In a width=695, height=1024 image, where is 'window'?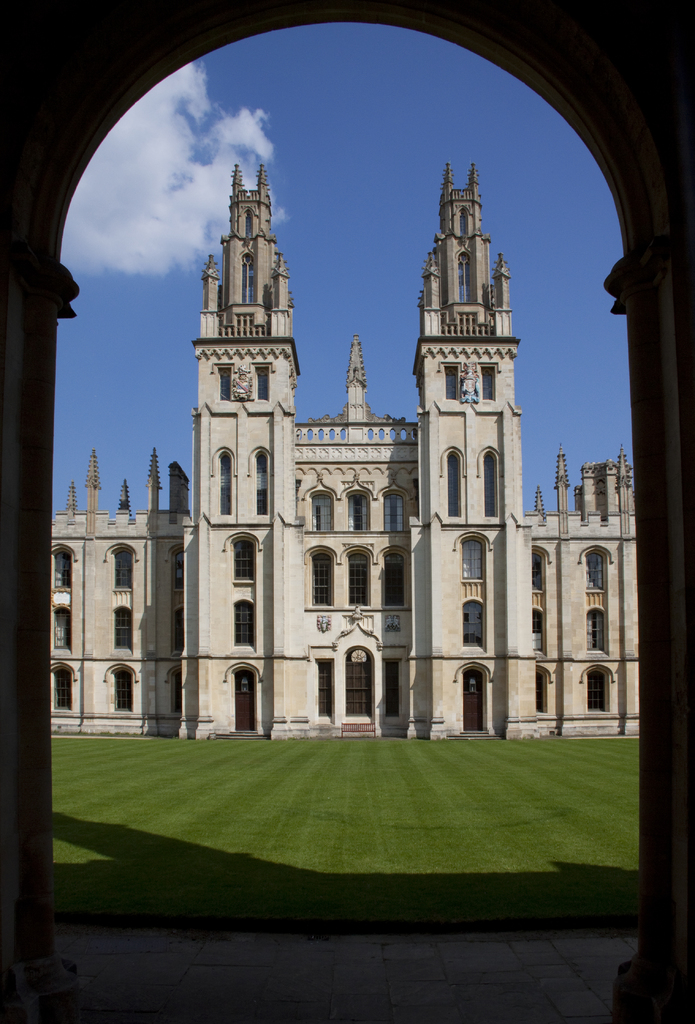
{"x1": 49, "y1": 659, "x2": 72, "y2": 711}.
